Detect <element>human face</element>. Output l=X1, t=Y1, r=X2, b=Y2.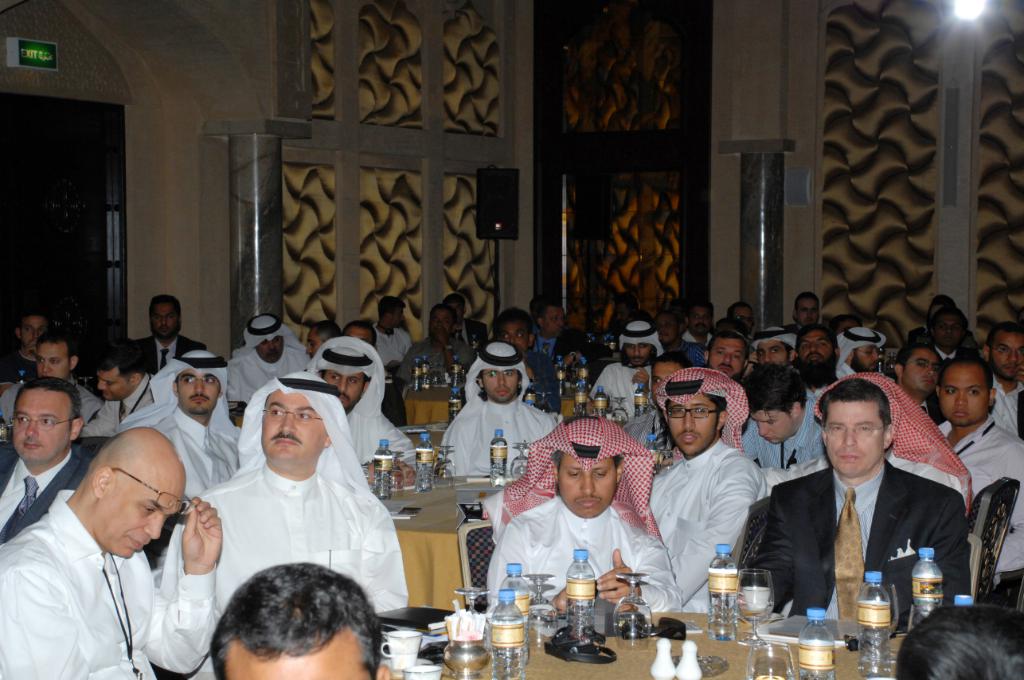
l=797, t=296, r=819, b=325.
